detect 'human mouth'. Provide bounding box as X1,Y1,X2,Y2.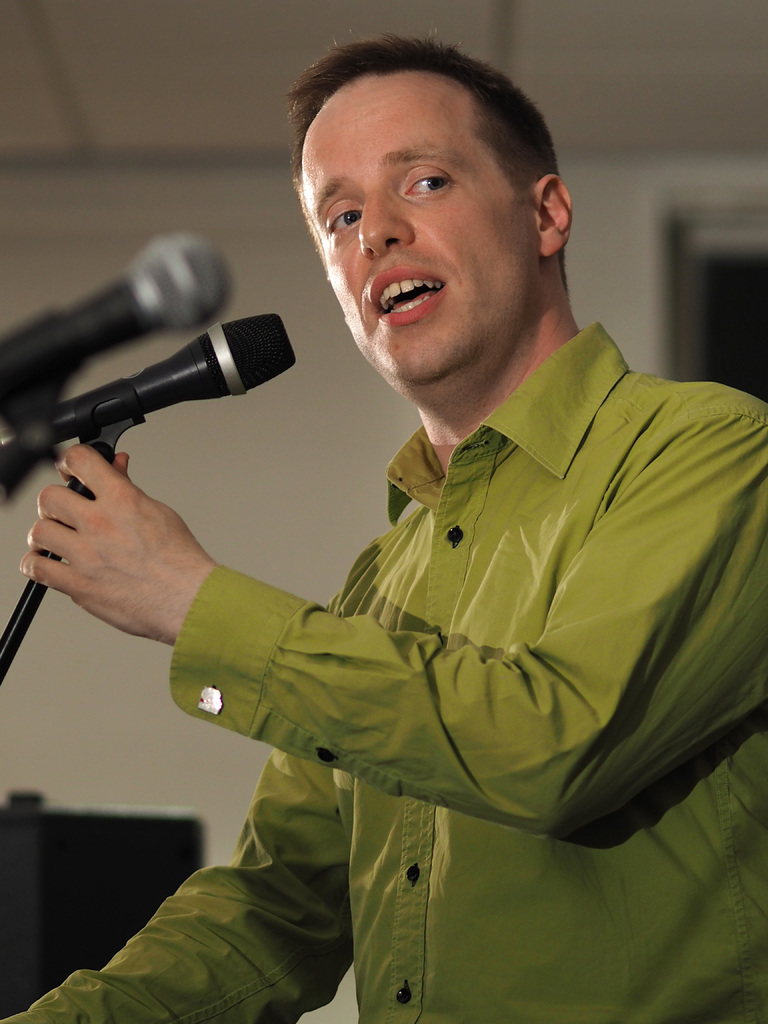
368,259,451,329.
